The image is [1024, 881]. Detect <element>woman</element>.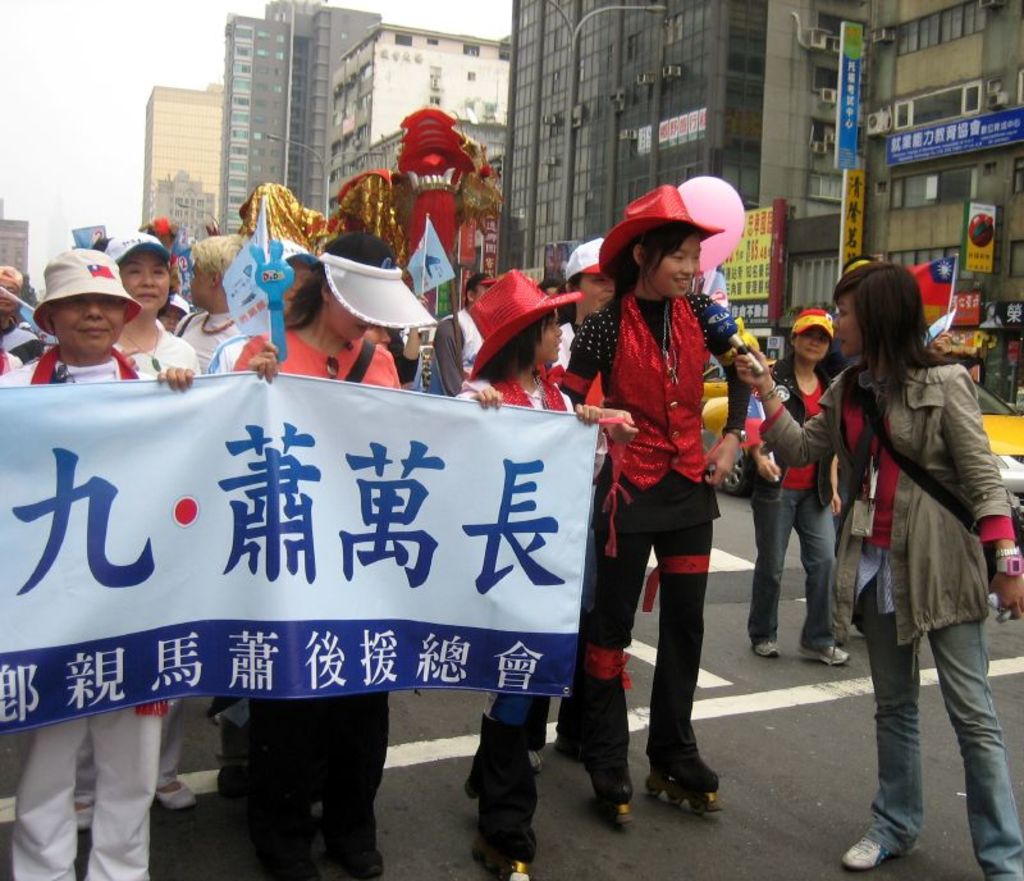
Detection: x1=739 y1=303 x2=847 y2=668.
